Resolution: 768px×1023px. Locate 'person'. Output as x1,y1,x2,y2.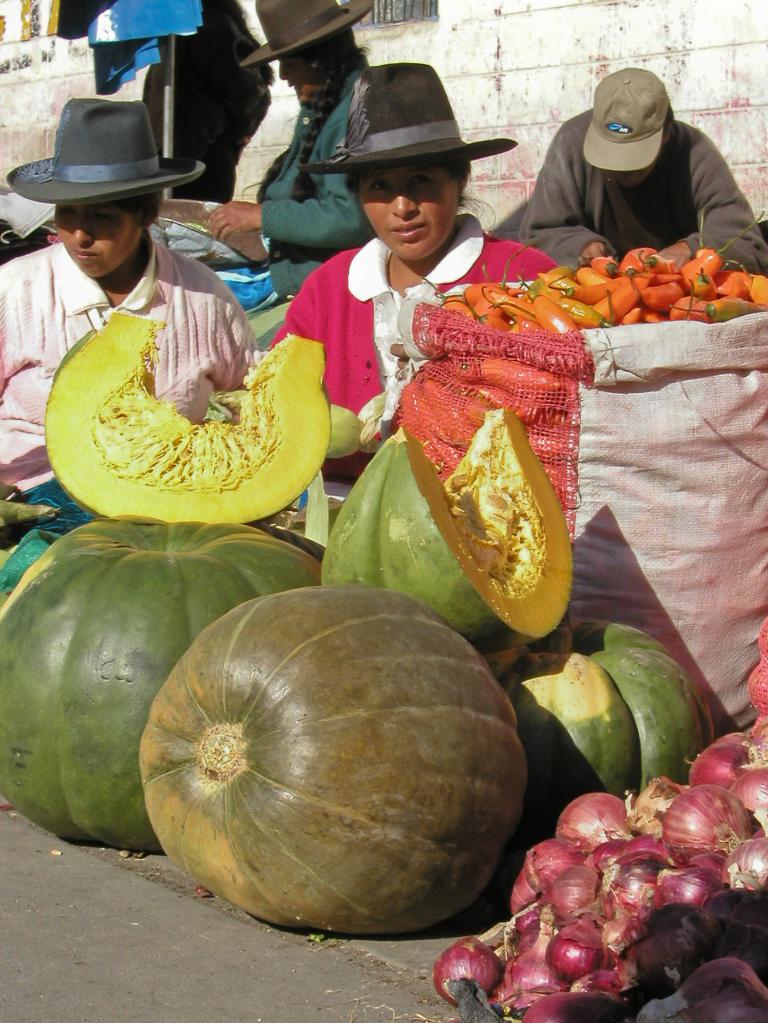
195,0,384,291.
